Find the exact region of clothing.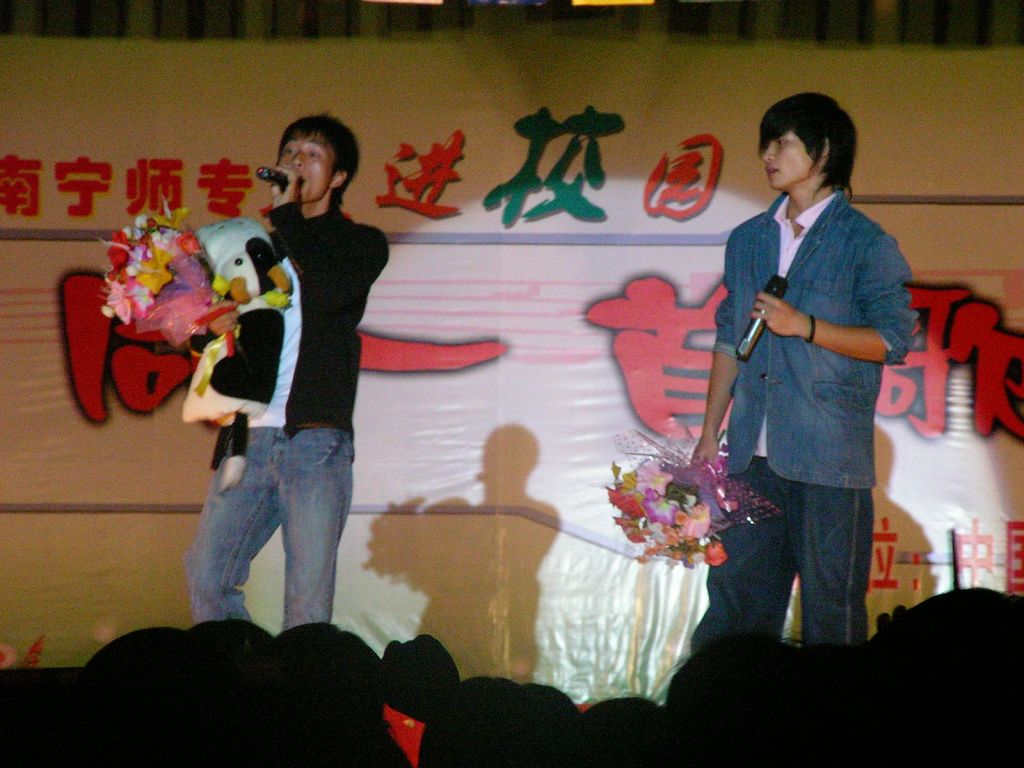
Exact region: [x1=180, y1=205, x2=371, y2=626].
